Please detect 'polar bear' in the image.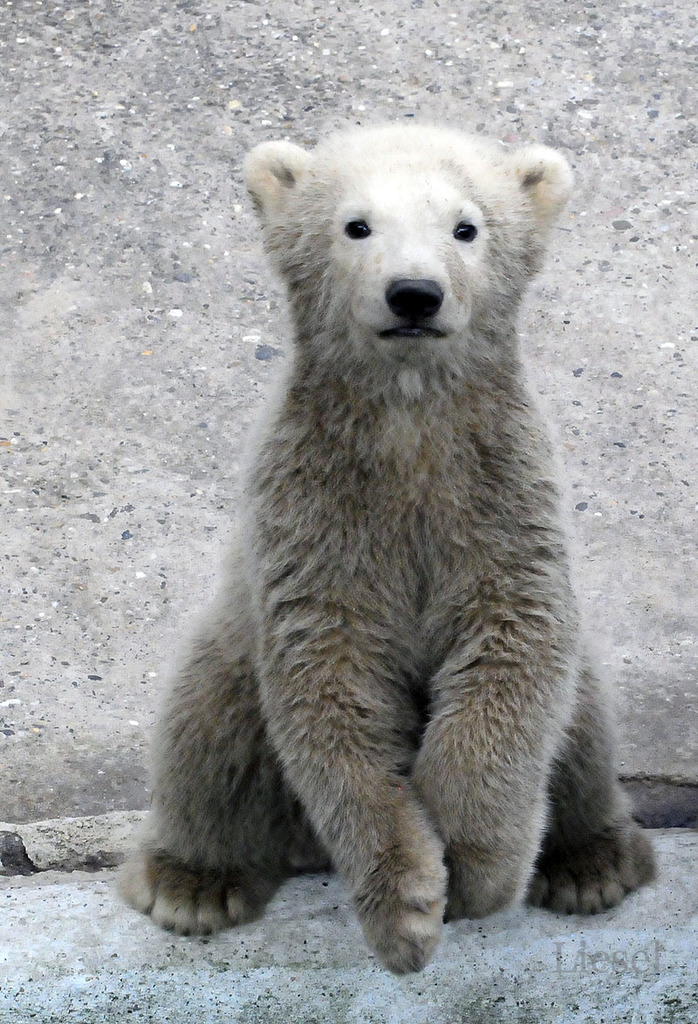
bbox=(122, 121, 663, 969).
